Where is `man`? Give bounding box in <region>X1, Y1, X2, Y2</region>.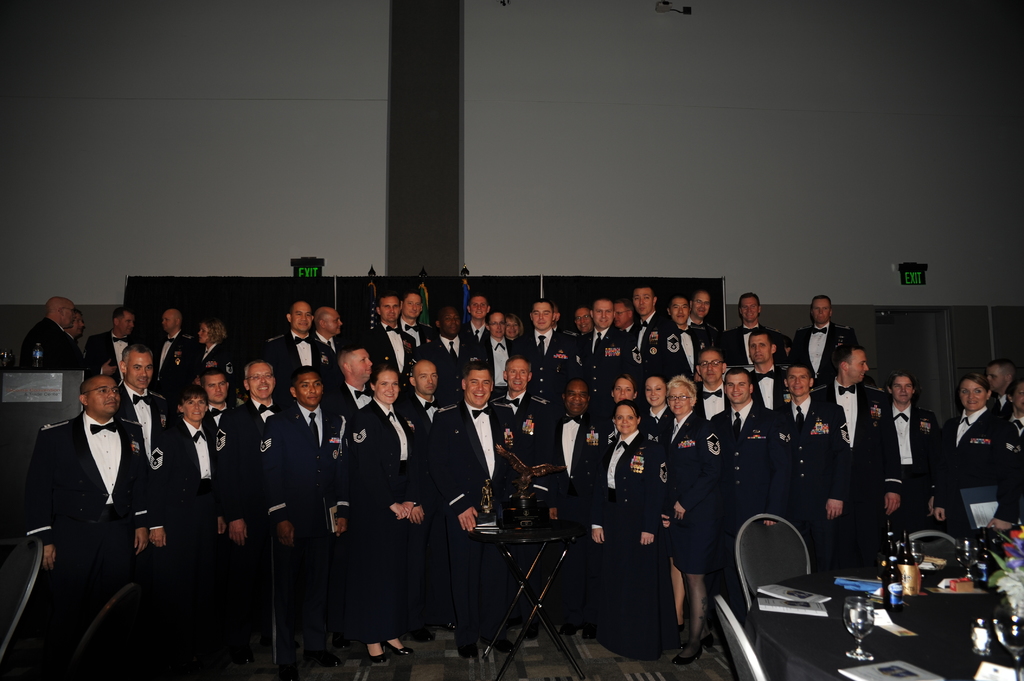
<region>165, 385, 216, 559</region>.
